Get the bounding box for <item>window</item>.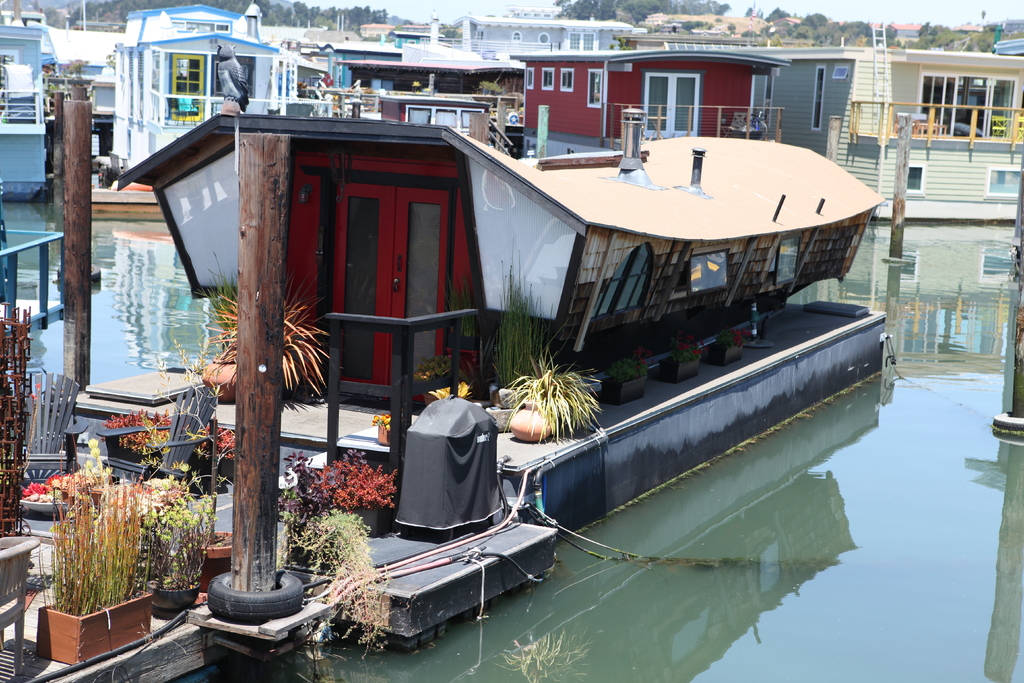
<bbox>557, 70, 572, 91</bbox>.
